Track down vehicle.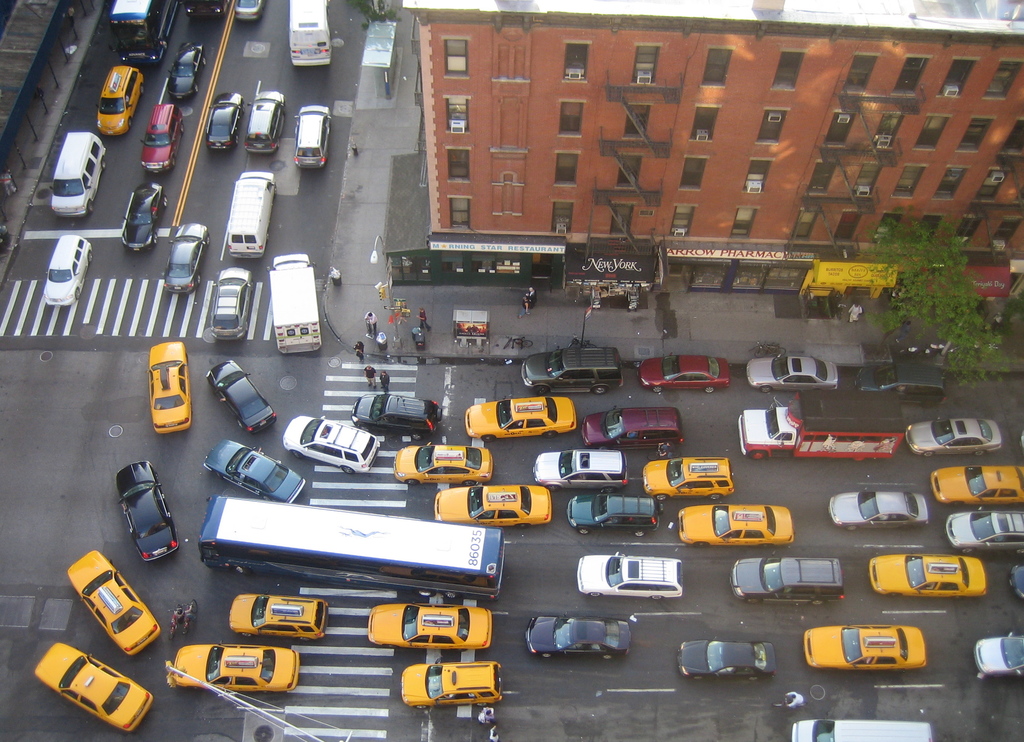
Tracked to locate(564, 495, 670, 532).
